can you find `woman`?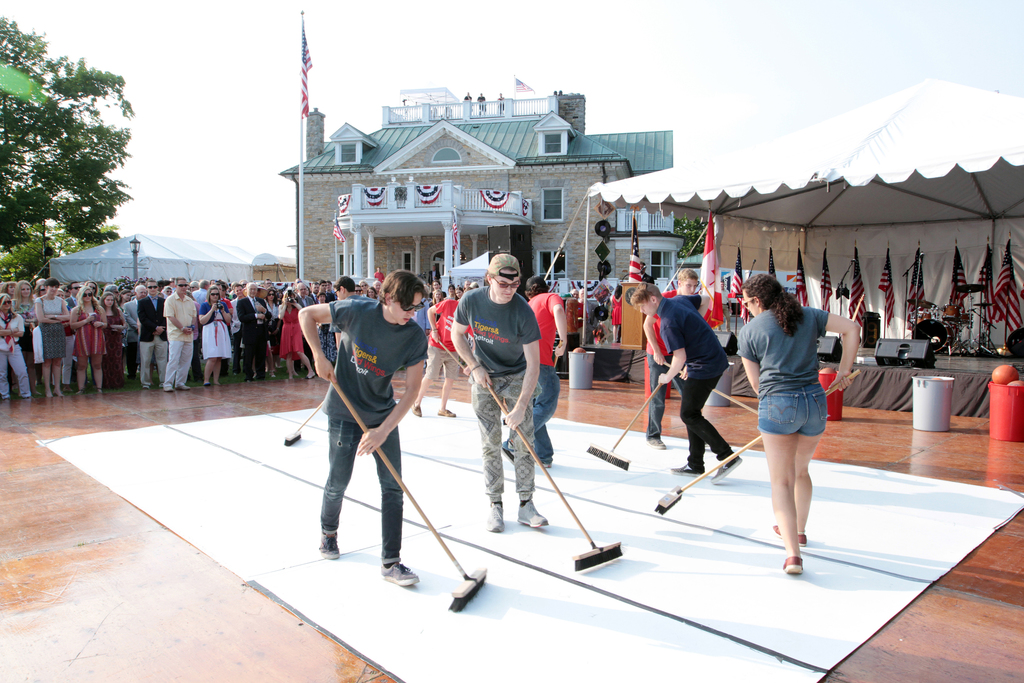
Yes, bounding box: 366/285/376/301.
